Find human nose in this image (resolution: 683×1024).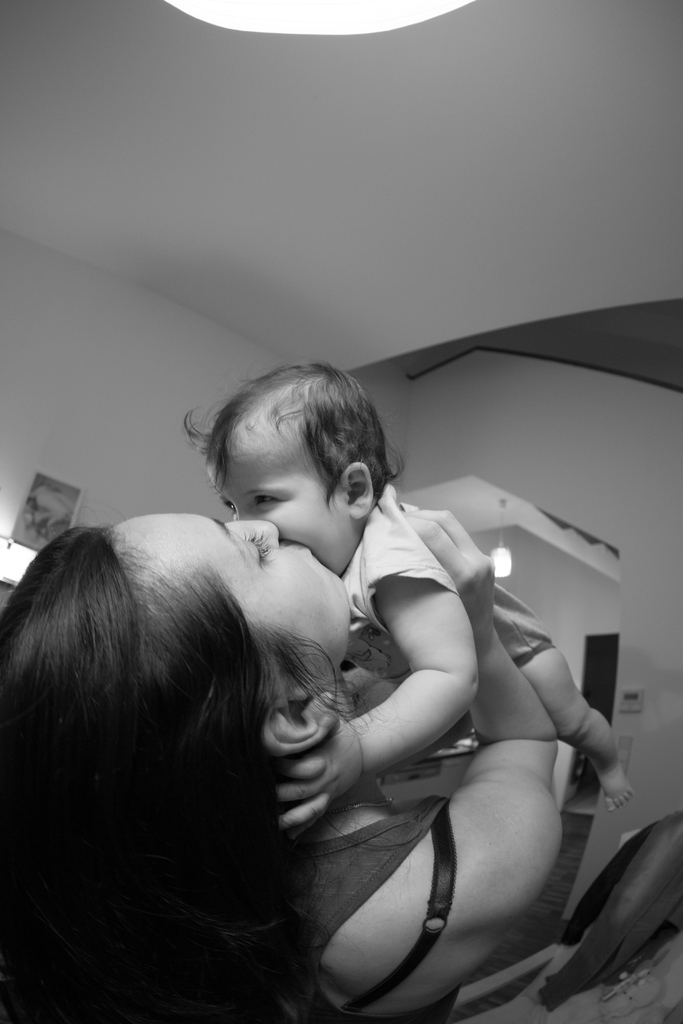
rect(232, 518, 283, 544).
